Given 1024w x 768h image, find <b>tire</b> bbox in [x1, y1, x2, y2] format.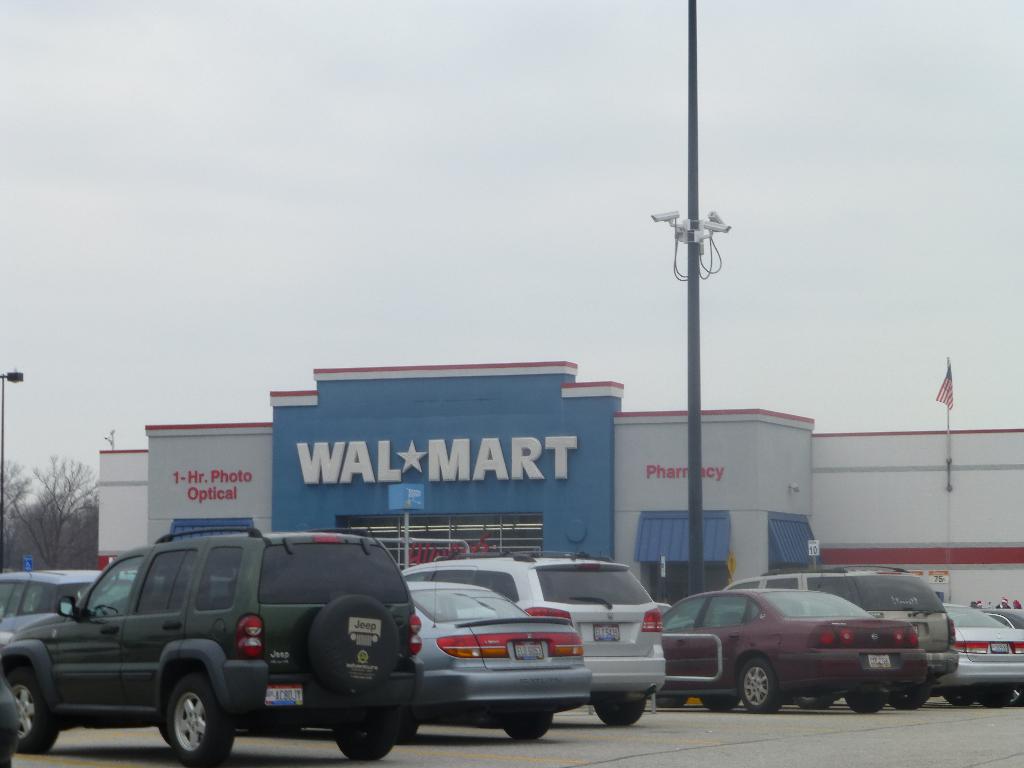
[794, 698, 832, 708].
